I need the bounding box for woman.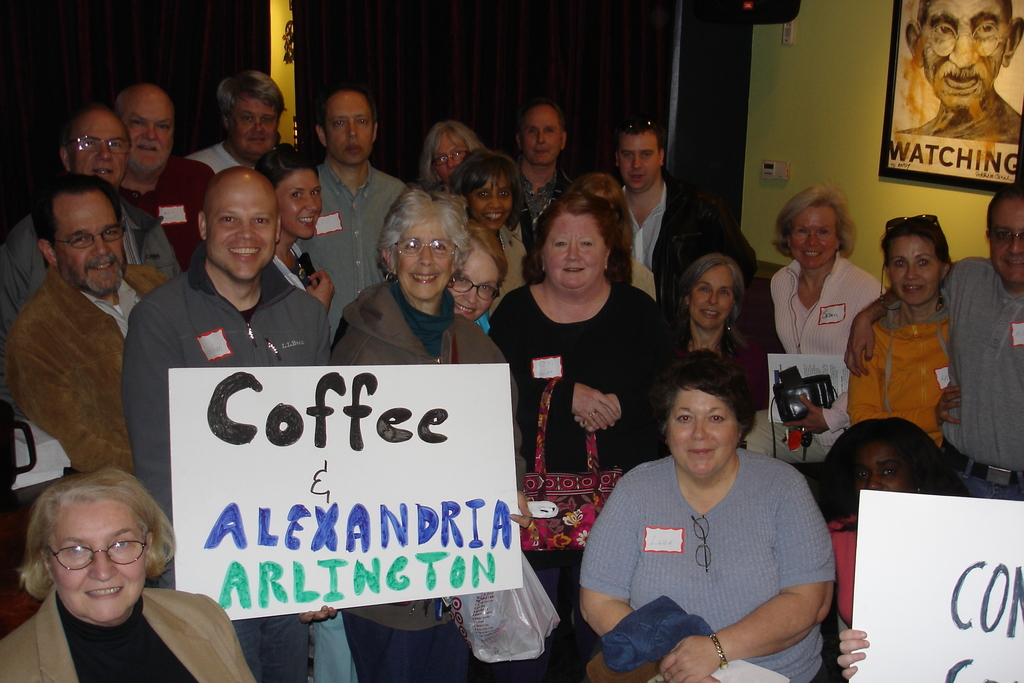
Here it is: crop(314, 220, 509, 682).
